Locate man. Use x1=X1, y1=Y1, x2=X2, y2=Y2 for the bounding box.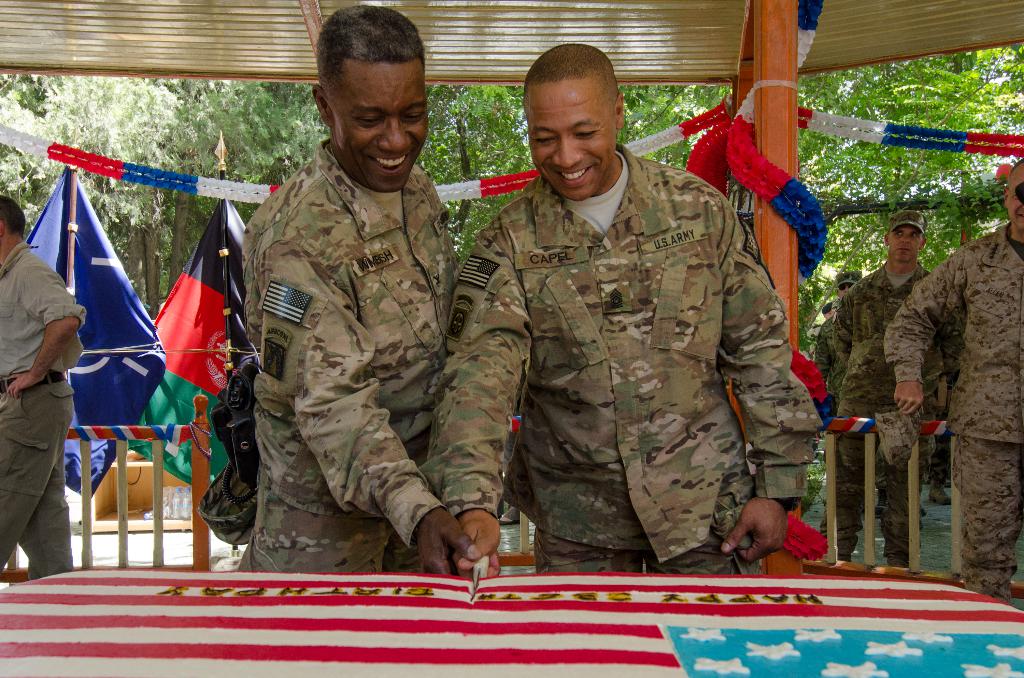
x1=884, y1=155, x2=1022, y2=604.
